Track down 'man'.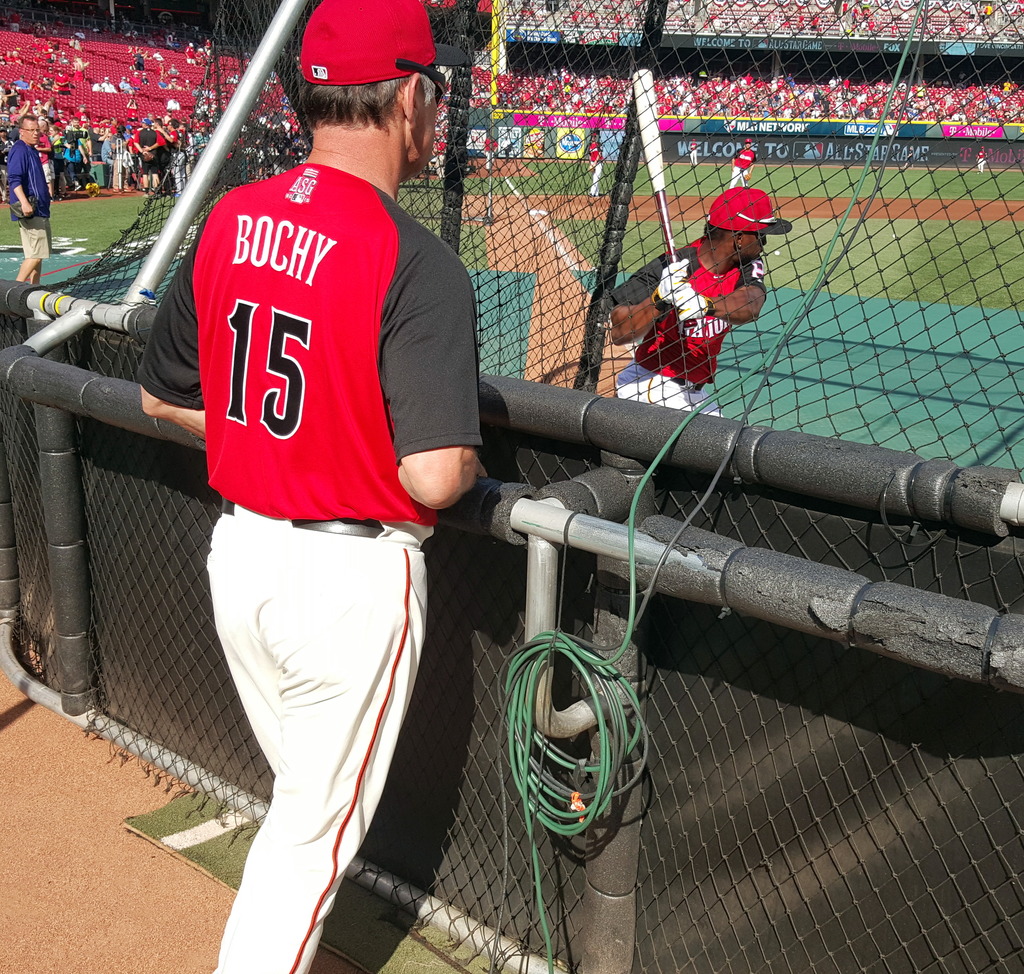
Tracked to select_region(127, 99, 138, 109).
